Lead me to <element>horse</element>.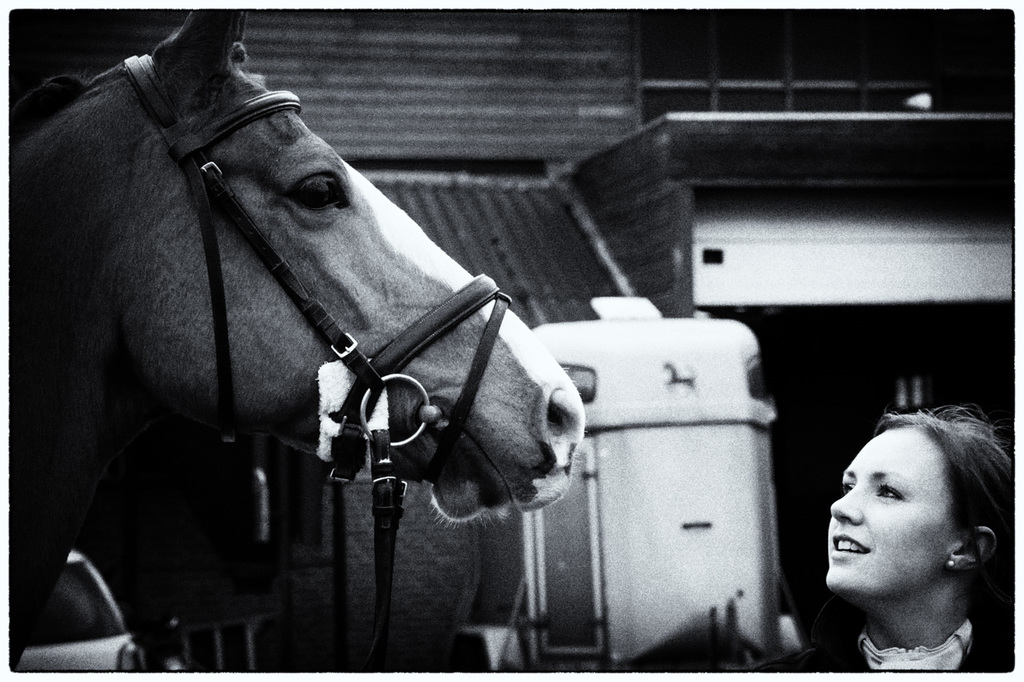
Lead to (11,8,590,672).
